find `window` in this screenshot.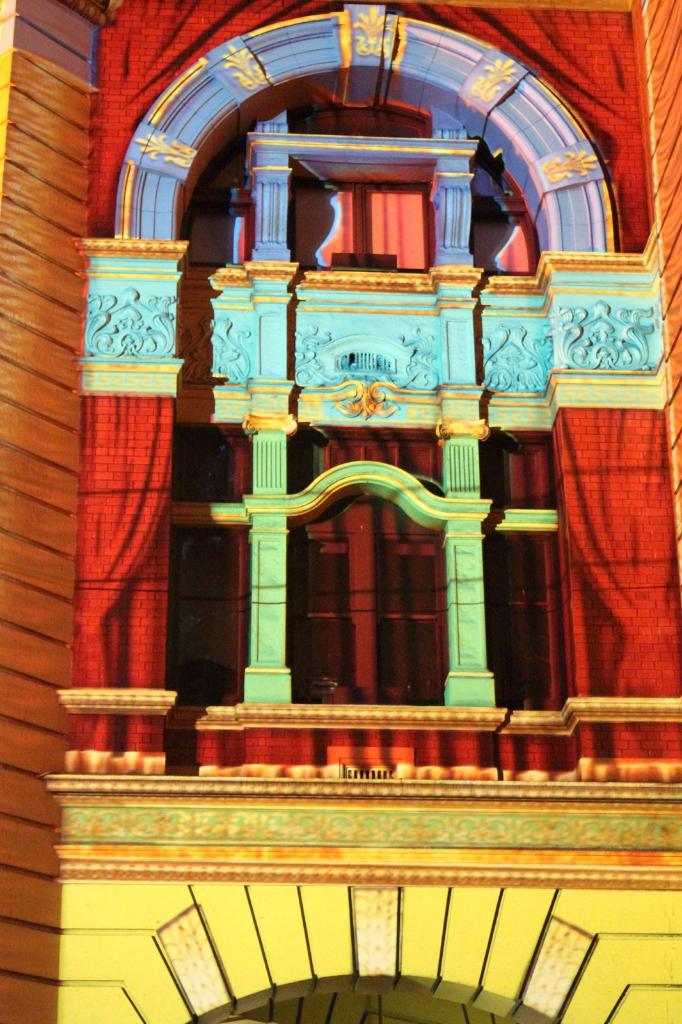
The bounding box for `window` is BBox(482, 440, 554, 503).
